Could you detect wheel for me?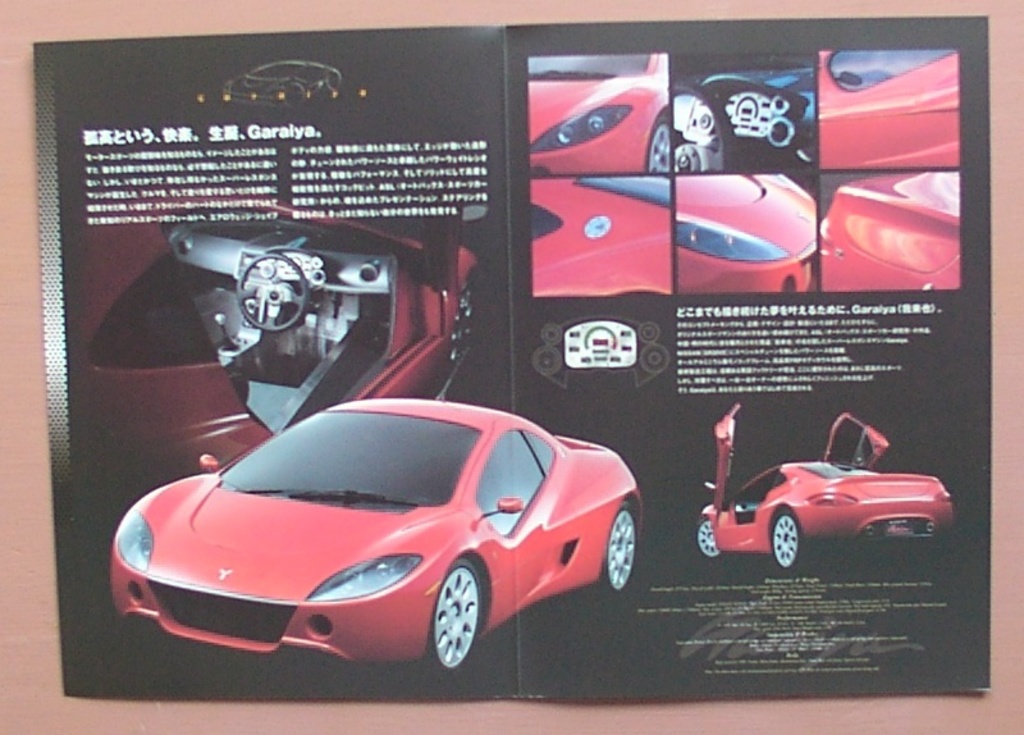
Detection result: 419 575 486 675.
